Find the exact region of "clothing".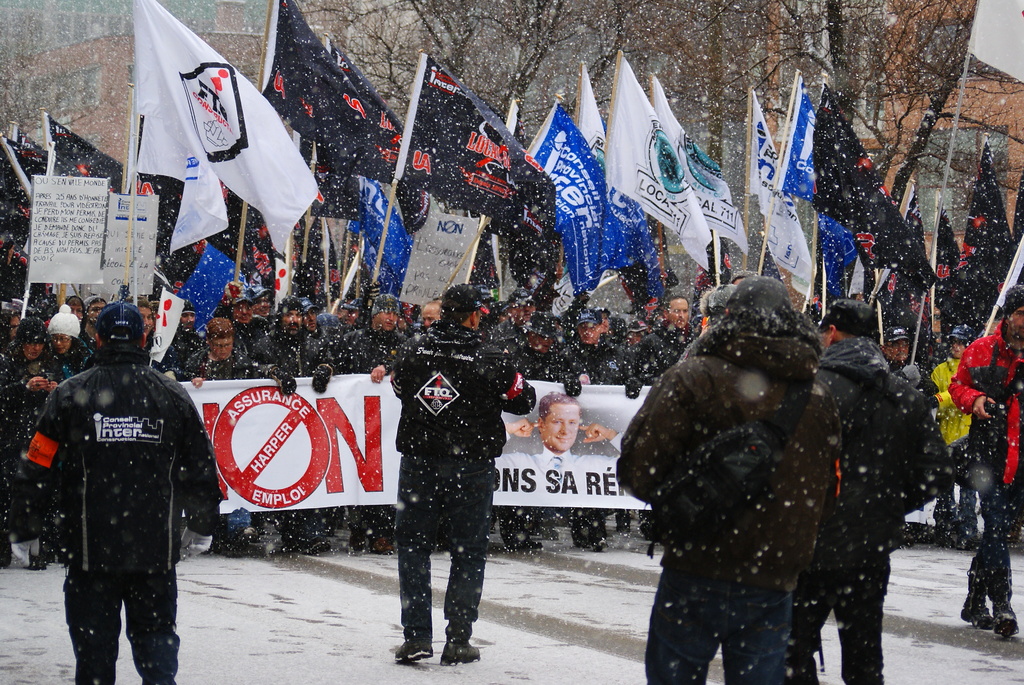
Exact region: box=[390, 358, 535, 644].
